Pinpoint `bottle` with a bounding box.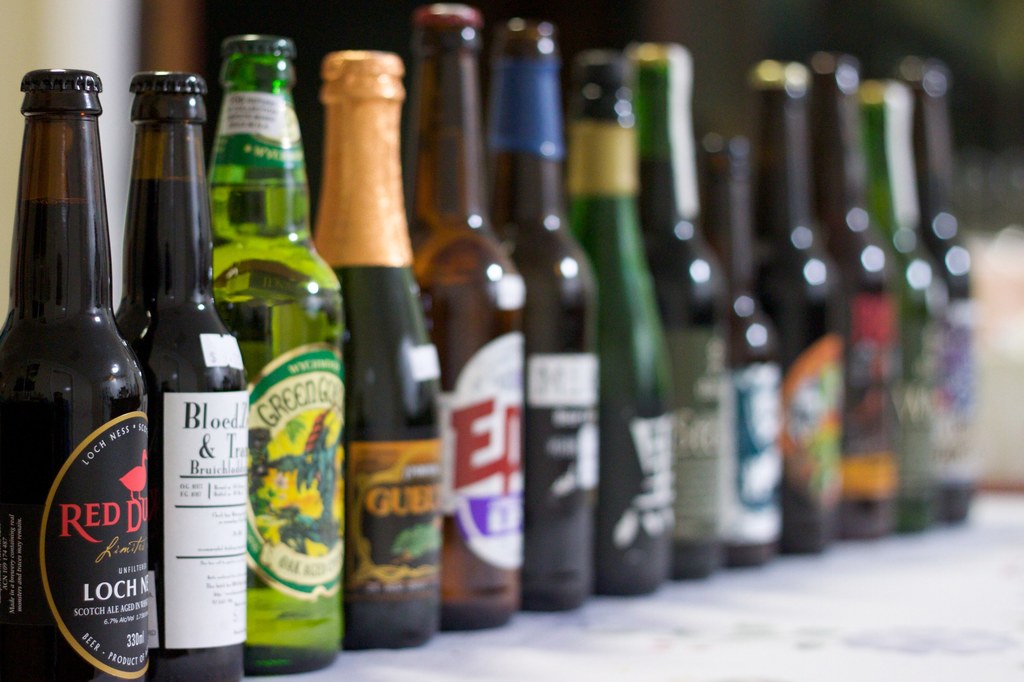
Rect(860, 67, 935, 532).
